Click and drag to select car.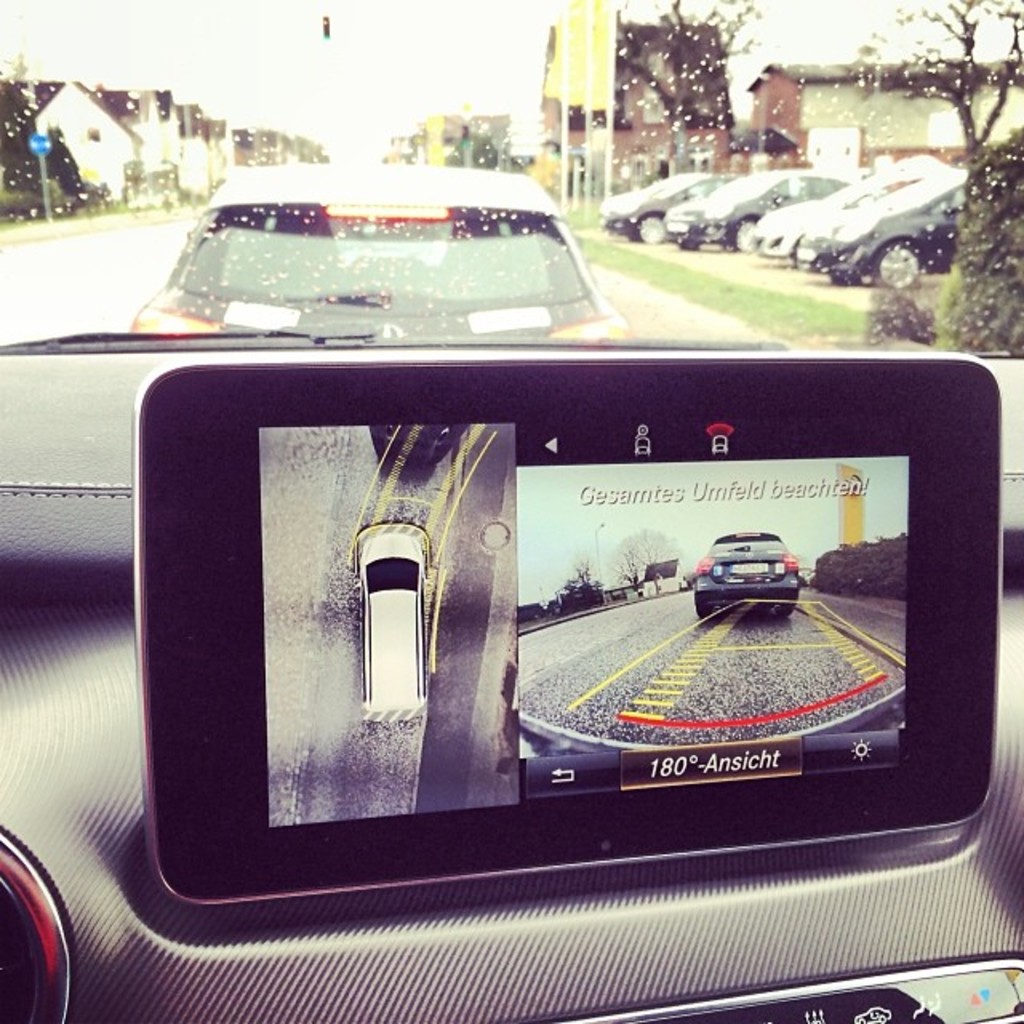
Selection: {"x1": 608, "y1": 155, "x2": 768, "y2": 237}.
